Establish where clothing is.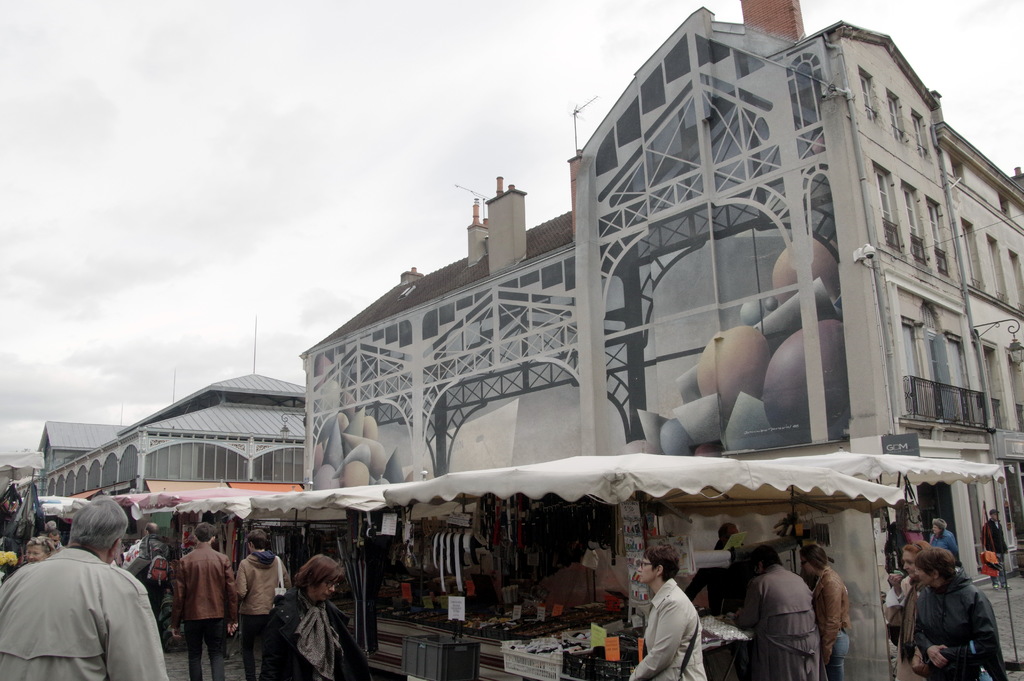
Established at bbox(141, 559, 174, 619).
